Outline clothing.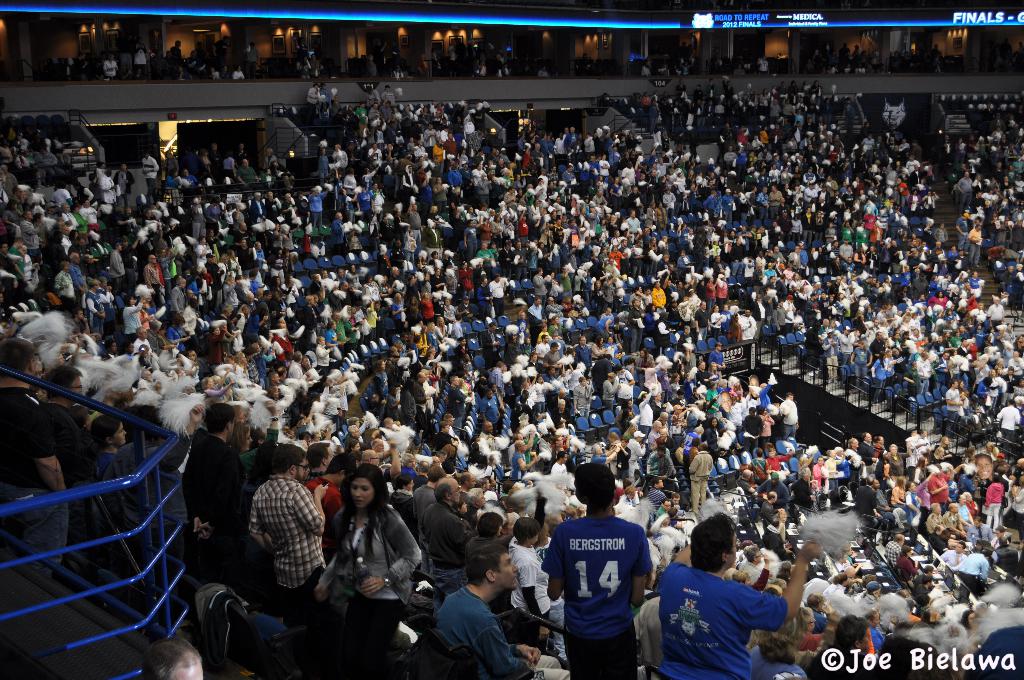
Outline: box(801, 186, 815, 204).
